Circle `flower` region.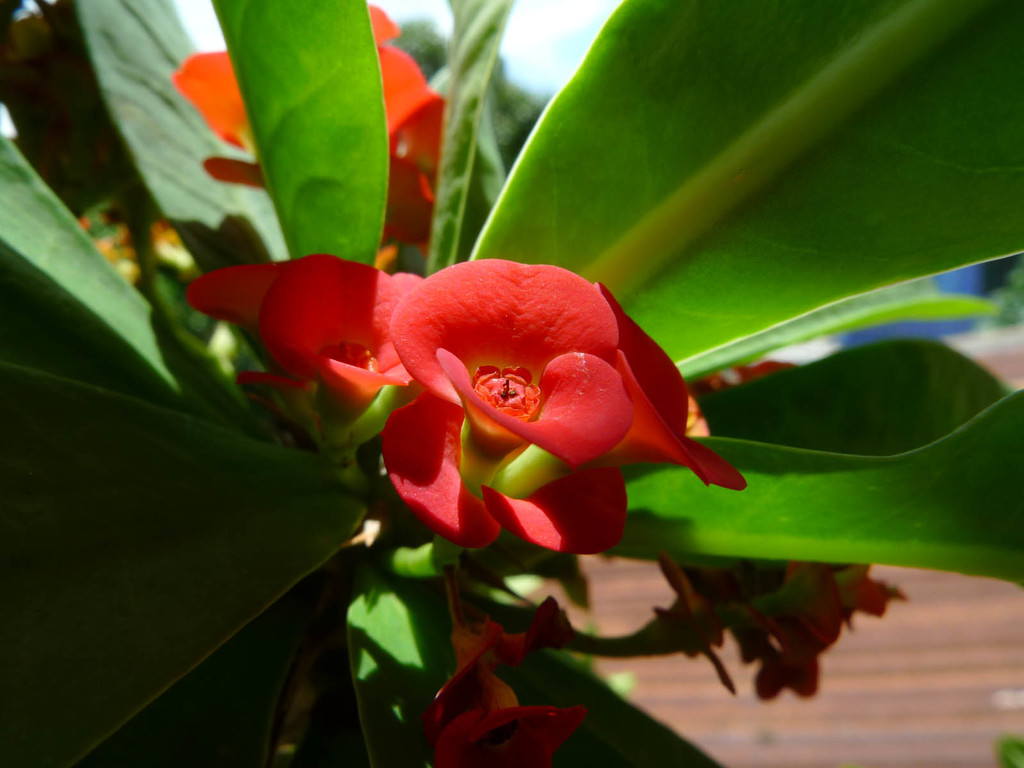
Region: [x1=170, y1=2, x2=448, y2=259].
